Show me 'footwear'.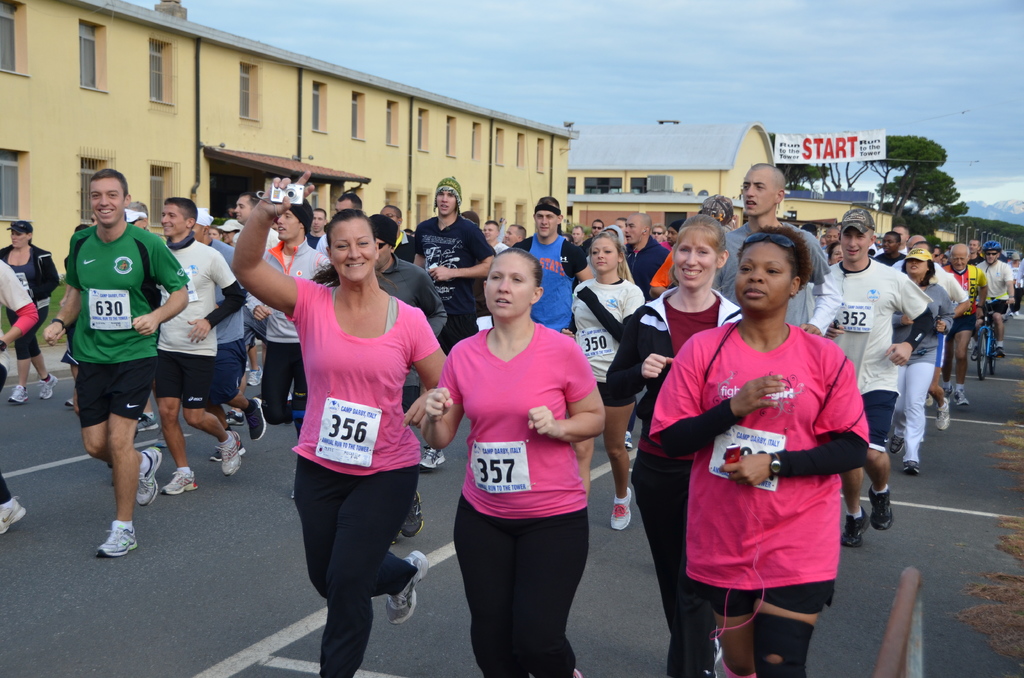
'footwear' is here: region(974, 350, 984, 362).
